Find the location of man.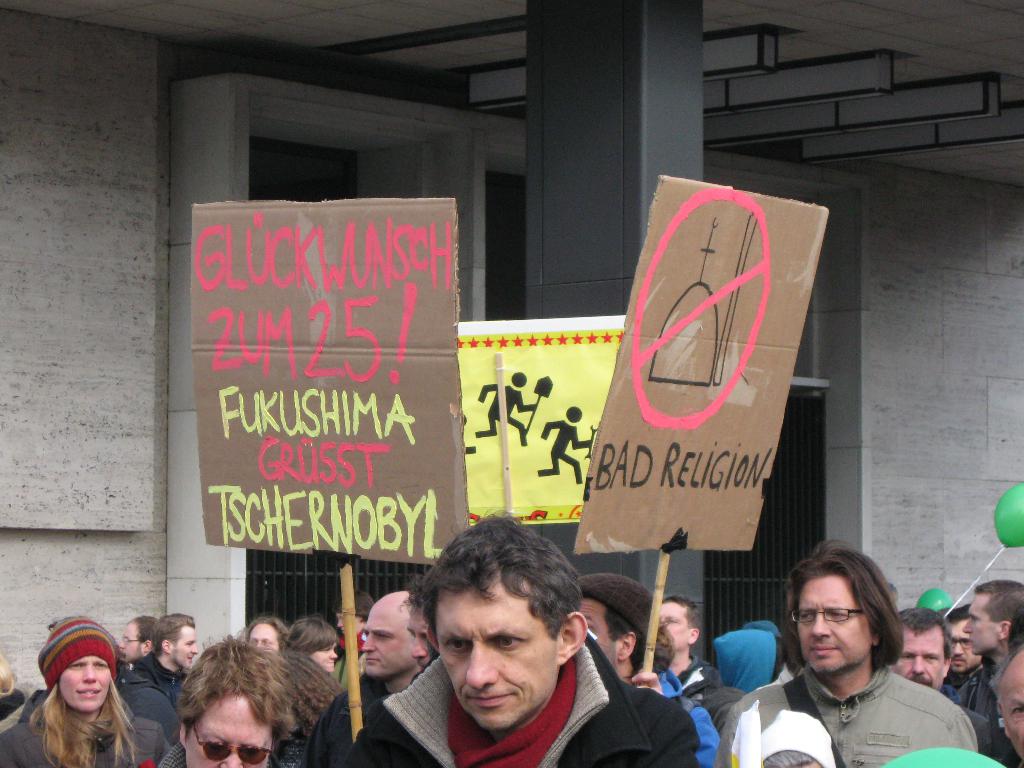
Location: 123 617 159 667.
